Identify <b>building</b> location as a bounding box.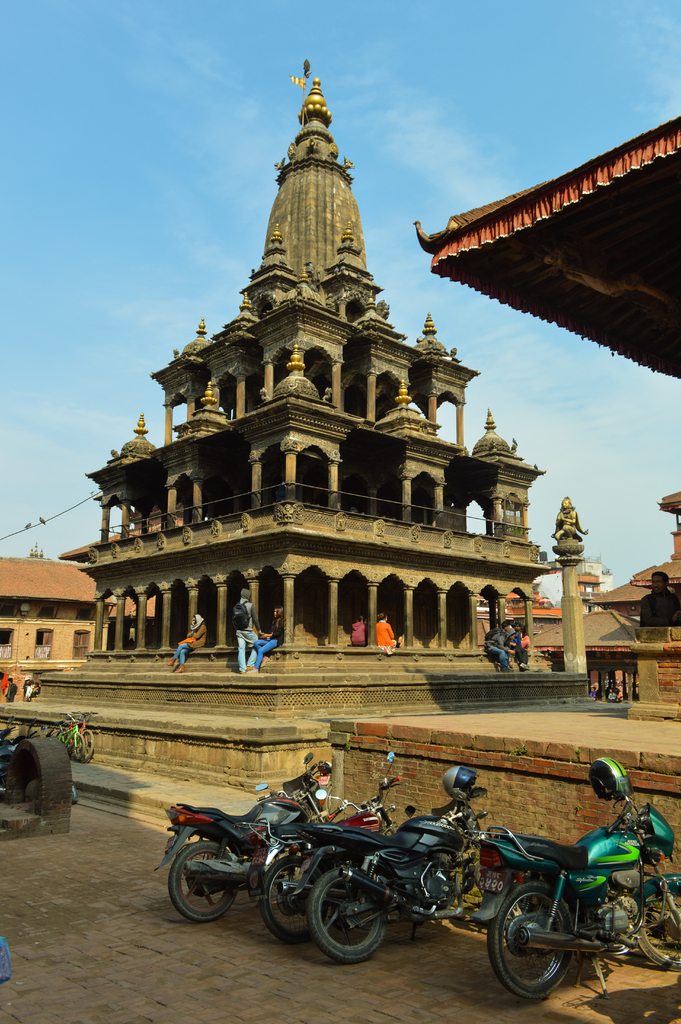
[x1=0, y1=556, x2=115, y2=684].
